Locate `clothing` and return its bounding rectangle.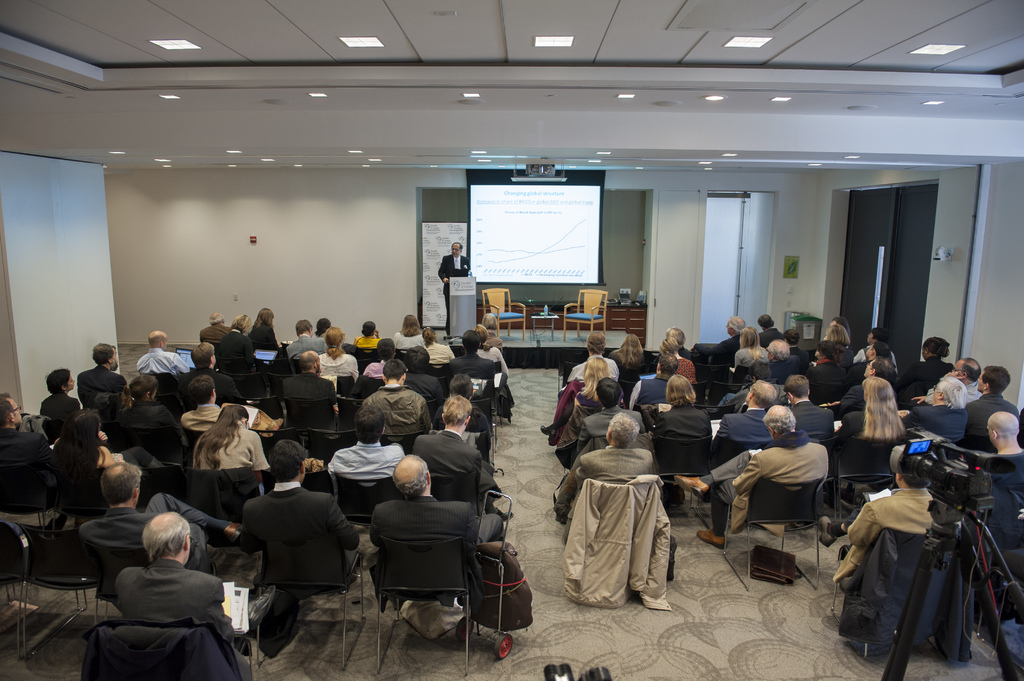
786, 396, 838, 442.
